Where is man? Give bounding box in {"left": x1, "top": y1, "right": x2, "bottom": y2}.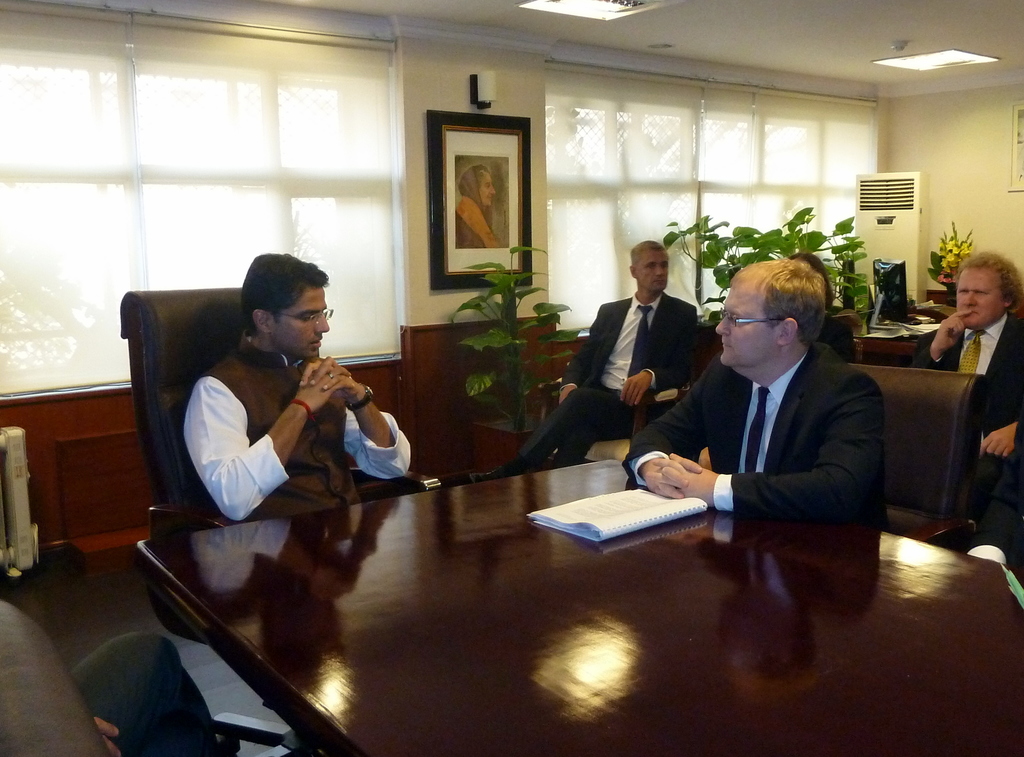
{"left": 631, "top": 250, "right": 905, "bottom": 558}.
